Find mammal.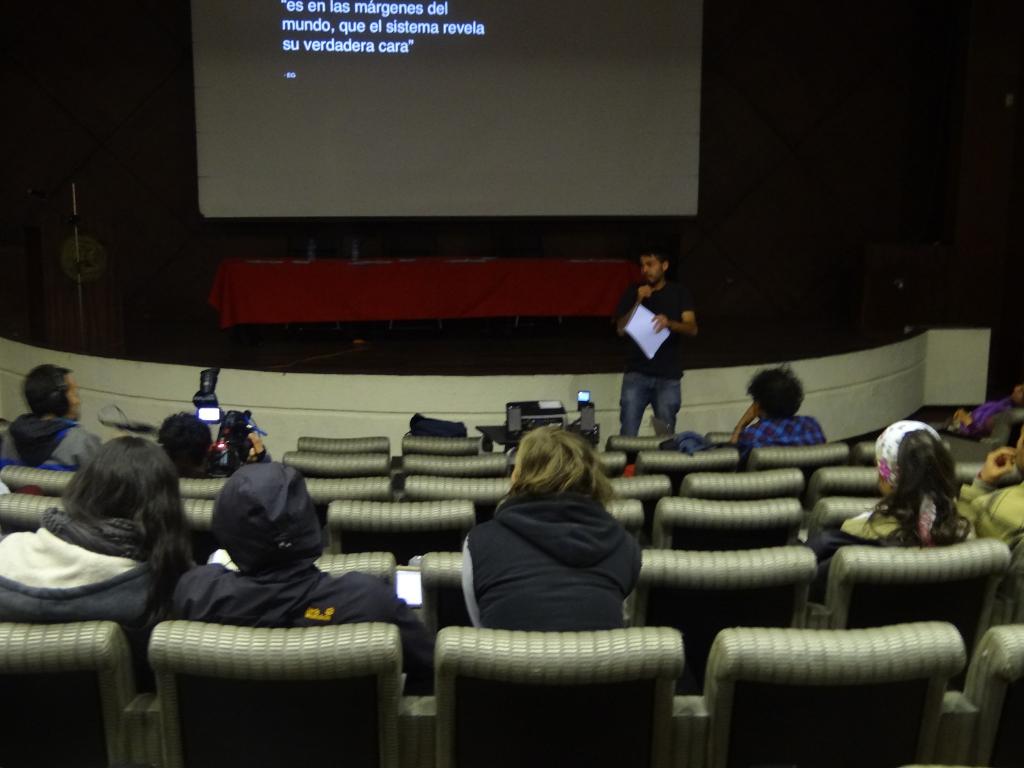
bbox=[730, 360, 828, 471].
